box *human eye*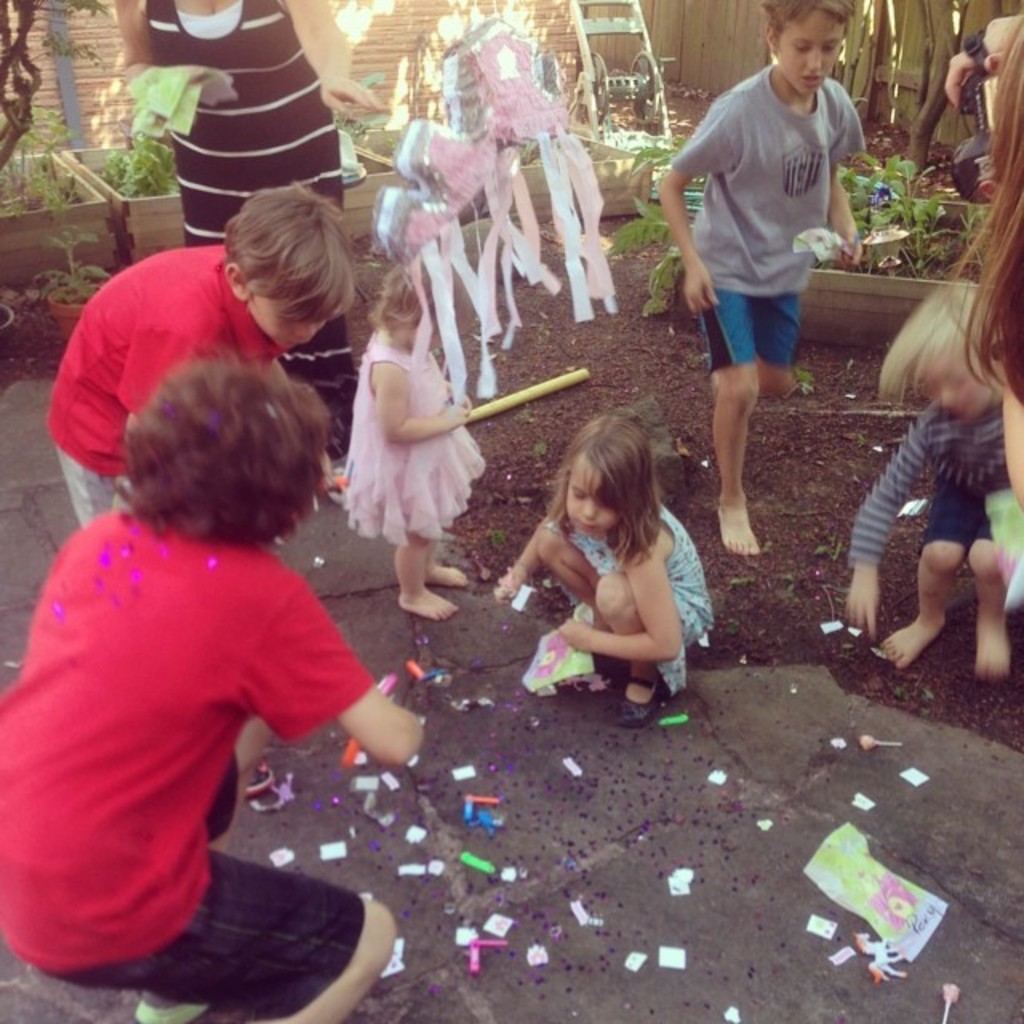
locate(824, 40, 845, 56)
